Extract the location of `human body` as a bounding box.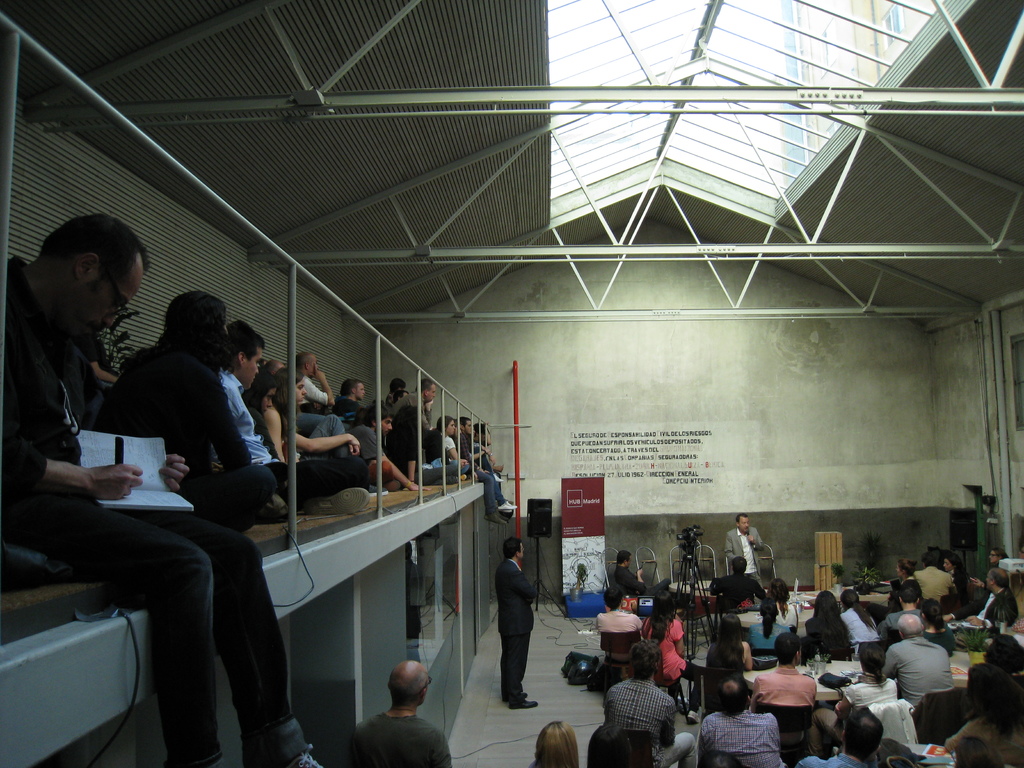
(x1=915, y1=552, x2=953, y2=601).
